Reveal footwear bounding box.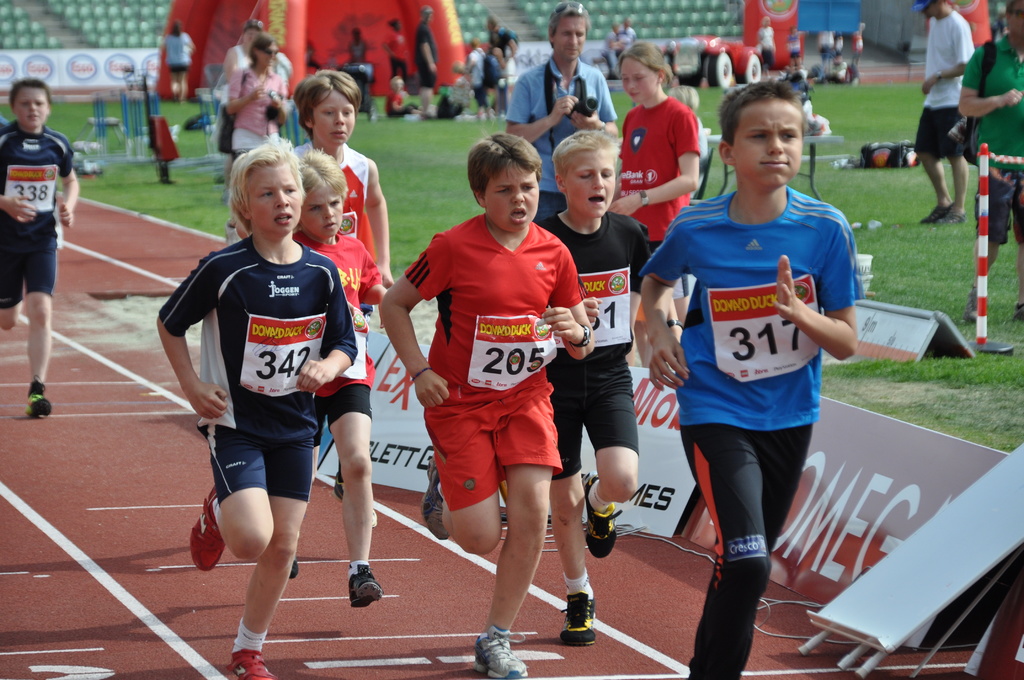
Revealed: x1=919, y1=204, x2=949, y2=223.
